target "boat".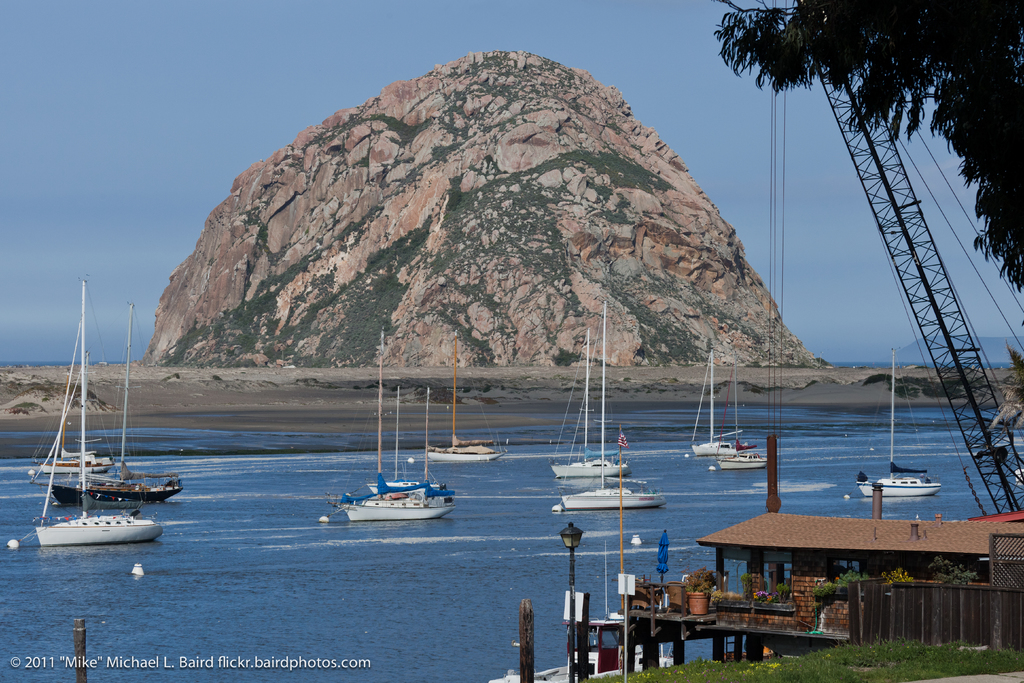
Target region: select_region(1015, 466, 1023, 497).
